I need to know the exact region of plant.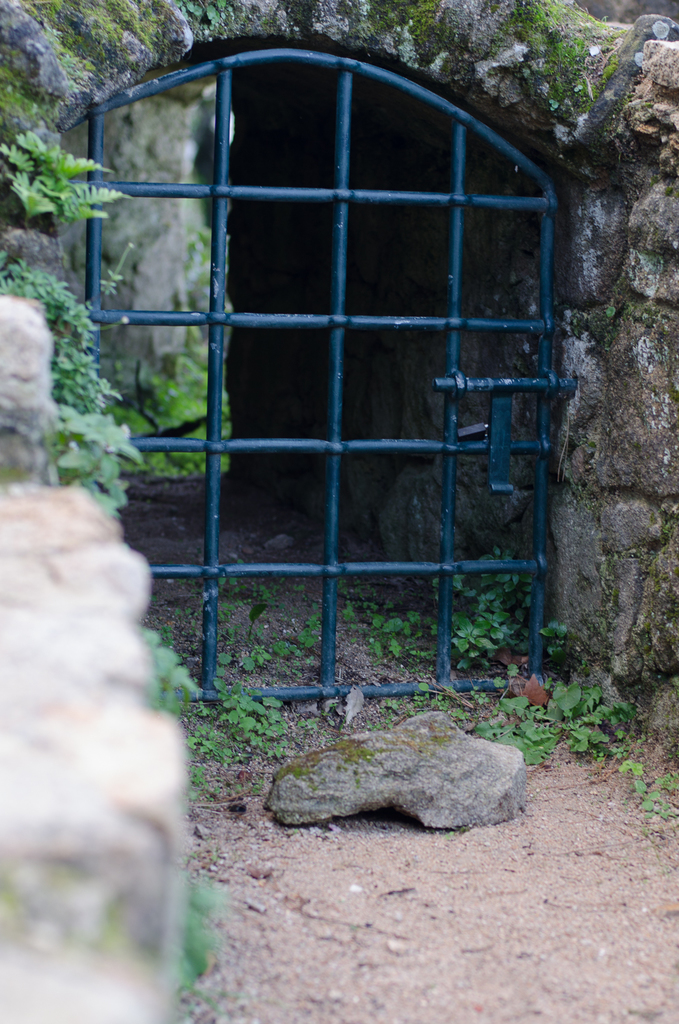
Region: 219 575 318 668.
